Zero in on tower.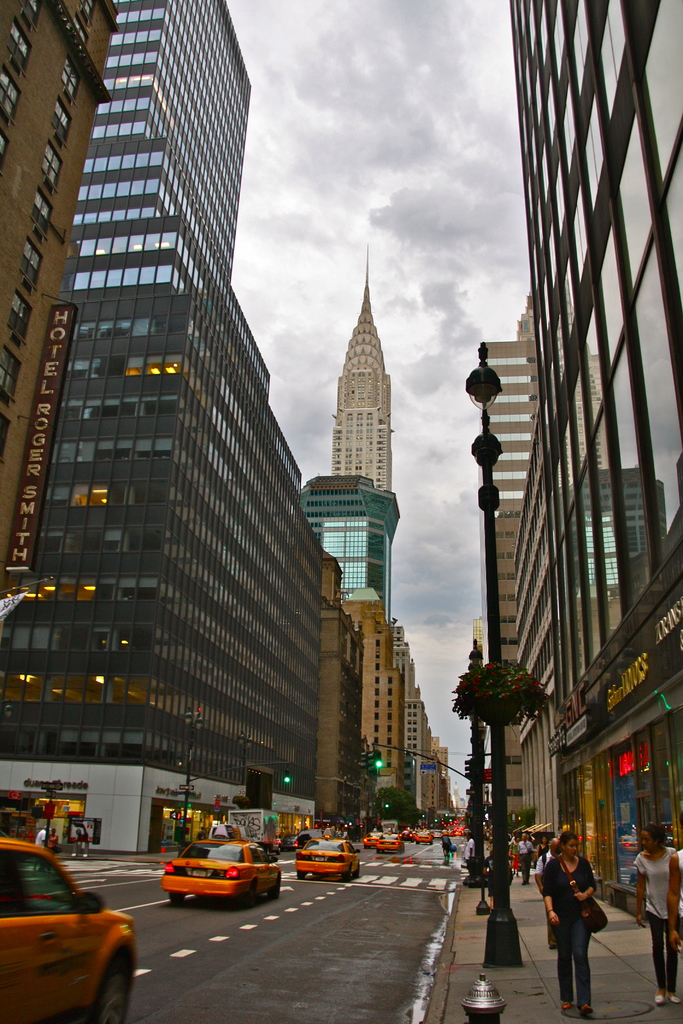
Zeroed in: box(51, 1, 293, 312).
